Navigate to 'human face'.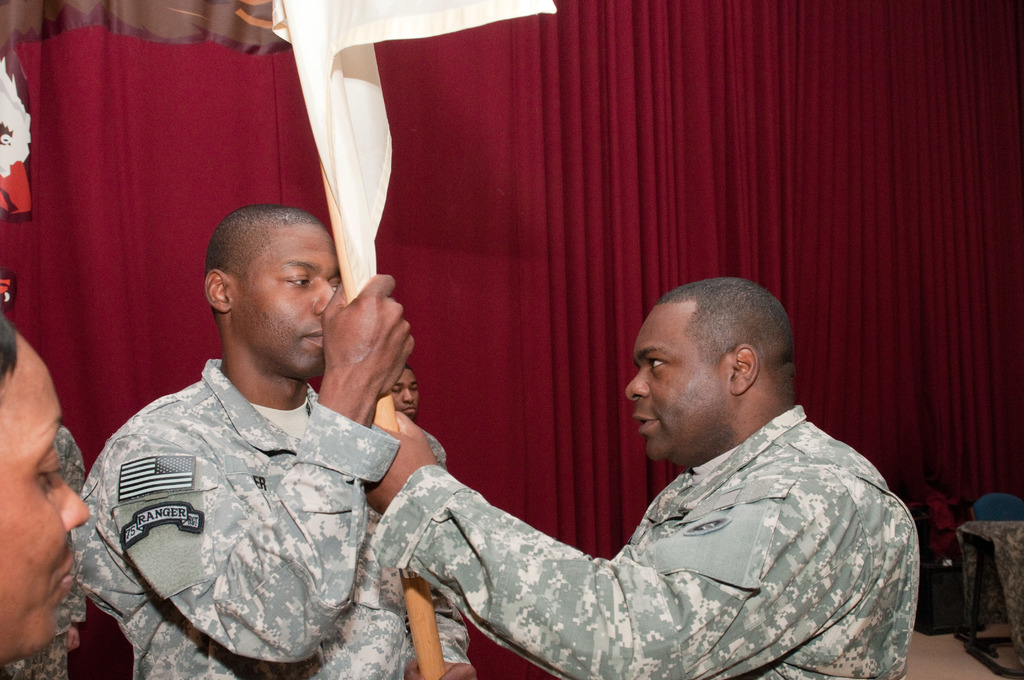
Navigation target: x1=627 y1=307 x2=735 y2=464.
